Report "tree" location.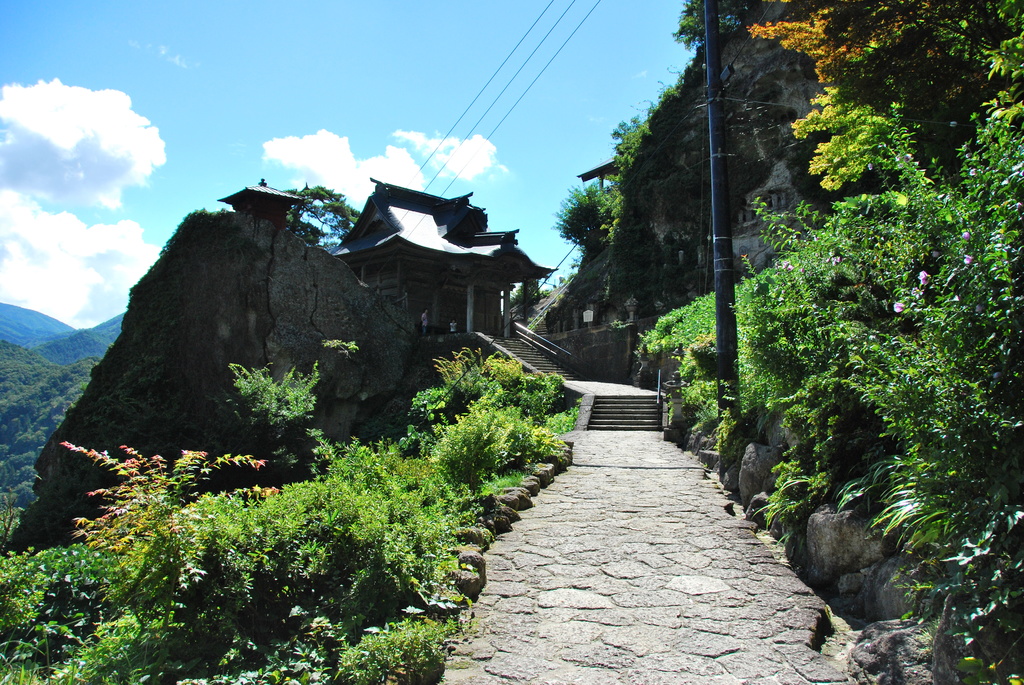
Report: 550 185 612 242.
